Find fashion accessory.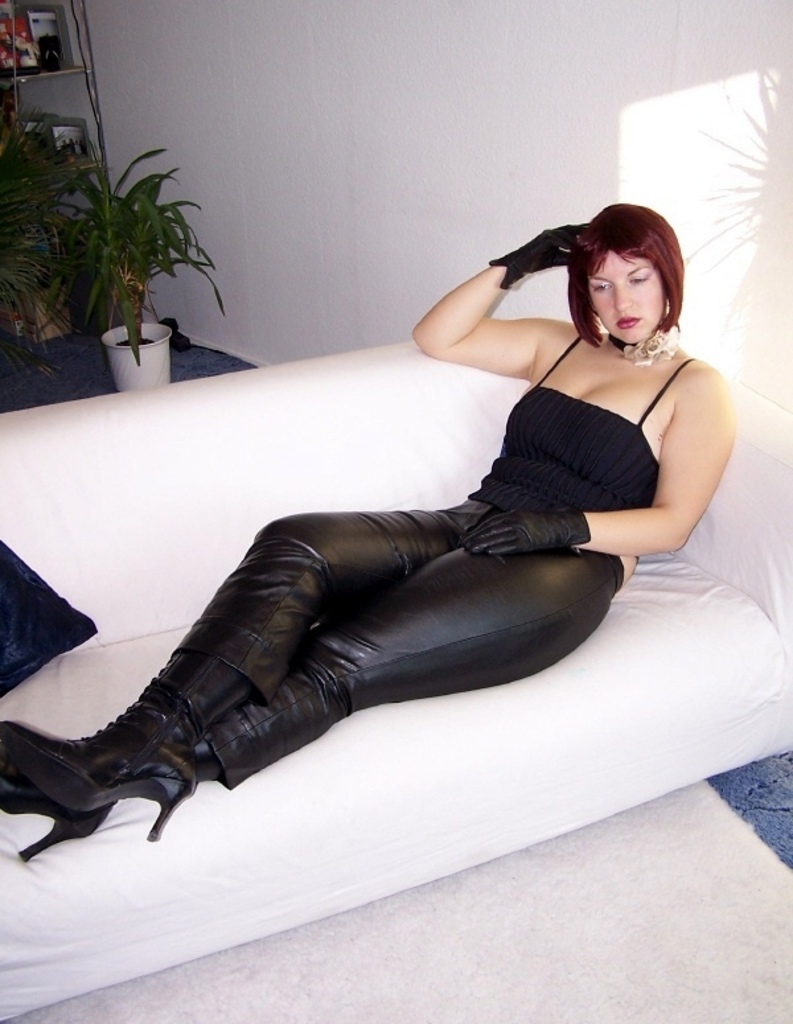
<bbox>0, 770, 120, 867</bbox>.
